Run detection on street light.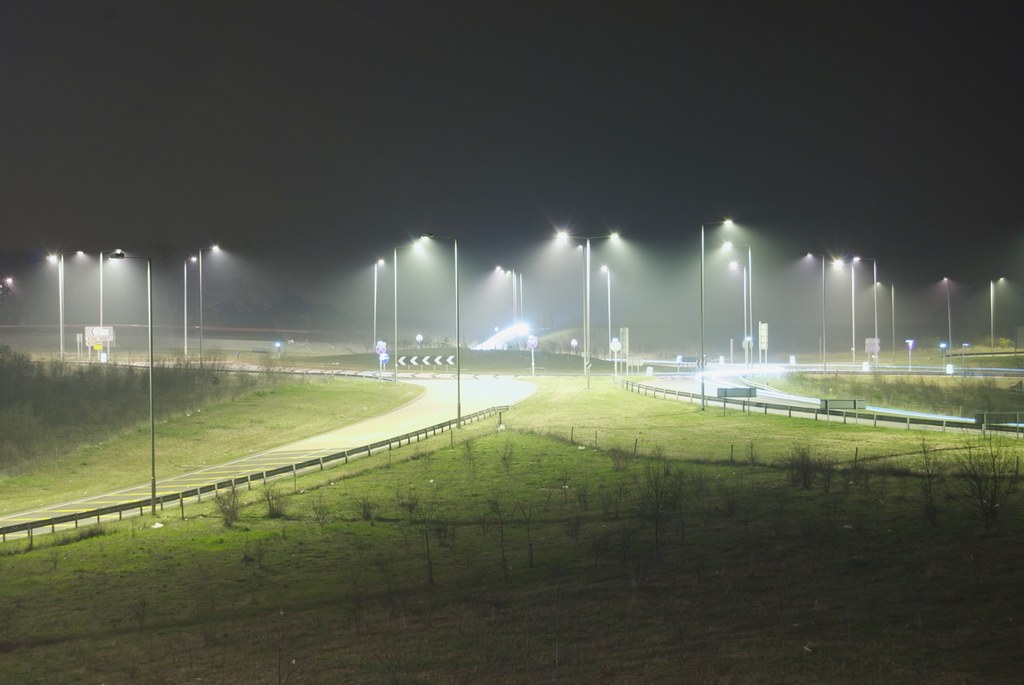
Result: crop(61, 250, 82, 361).
